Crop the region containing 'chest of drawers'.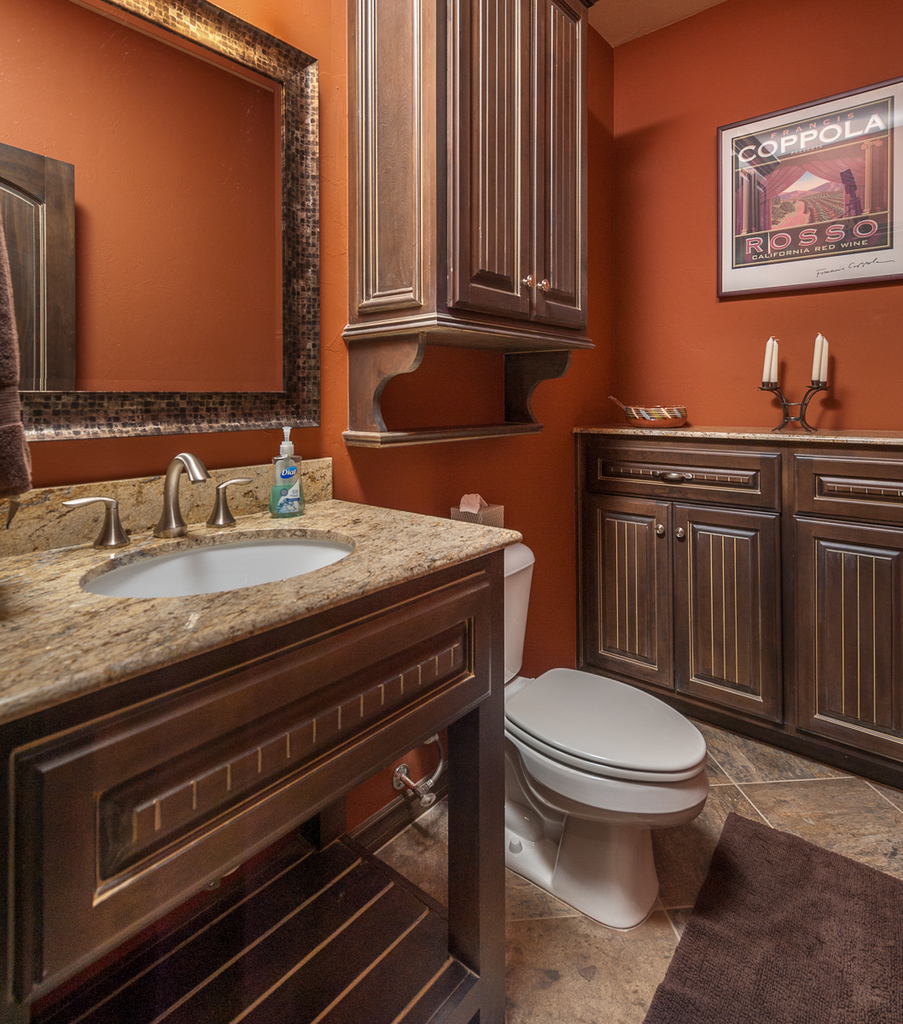
Crop region: x1=0 y1=544 x2=504 y2=1023.
